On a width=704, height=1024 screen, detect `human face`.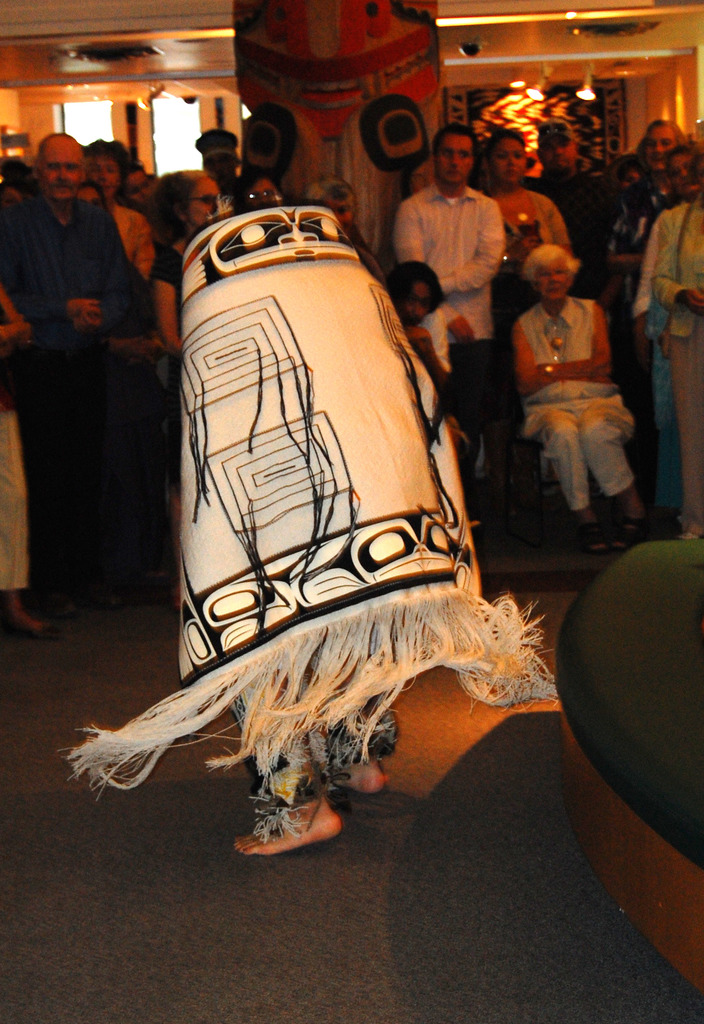
{"x1": 539, "y1": 132, "x2": 576, "y2": 168}.
